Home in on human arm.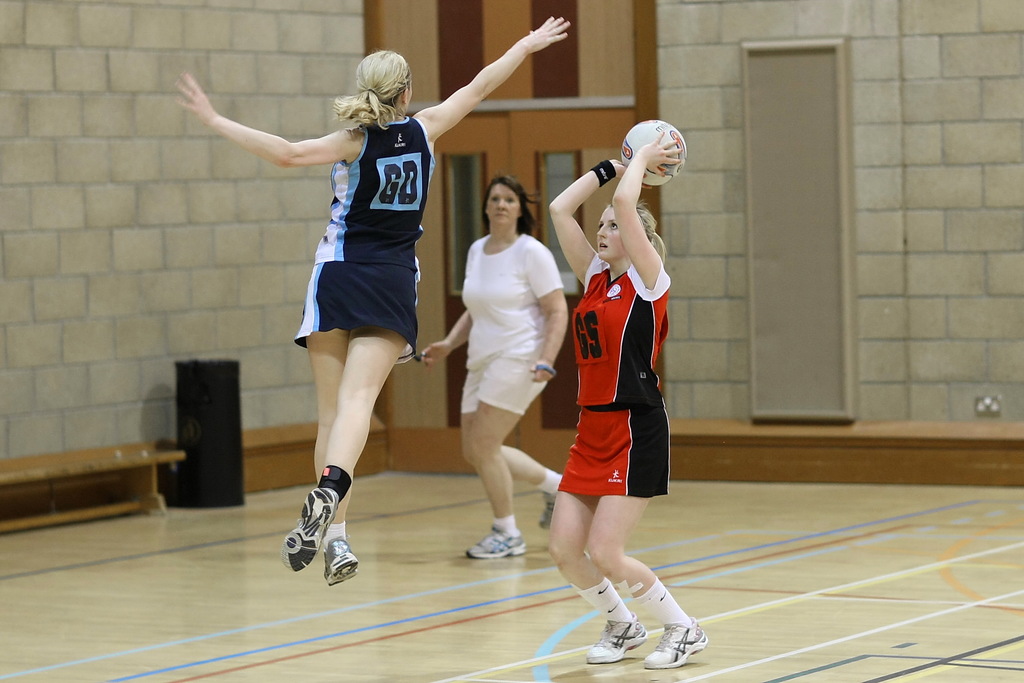
Homed in at {"left": 163, "top": 63, "right": 358, "bottom": 179}.
